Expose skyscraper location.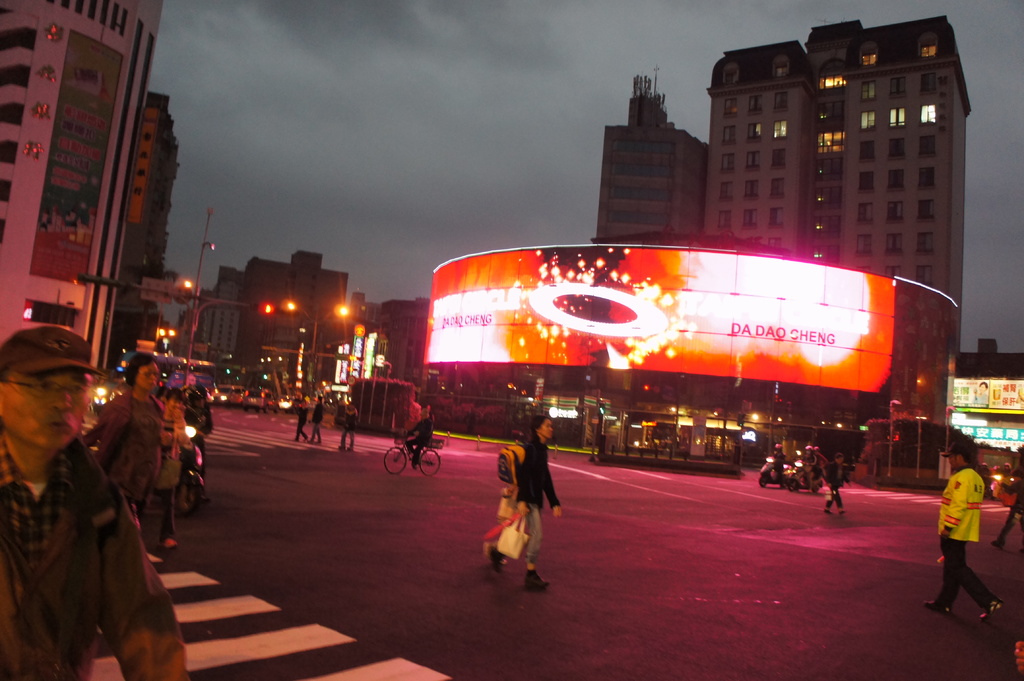
Exposed at 575,77,724,242.
